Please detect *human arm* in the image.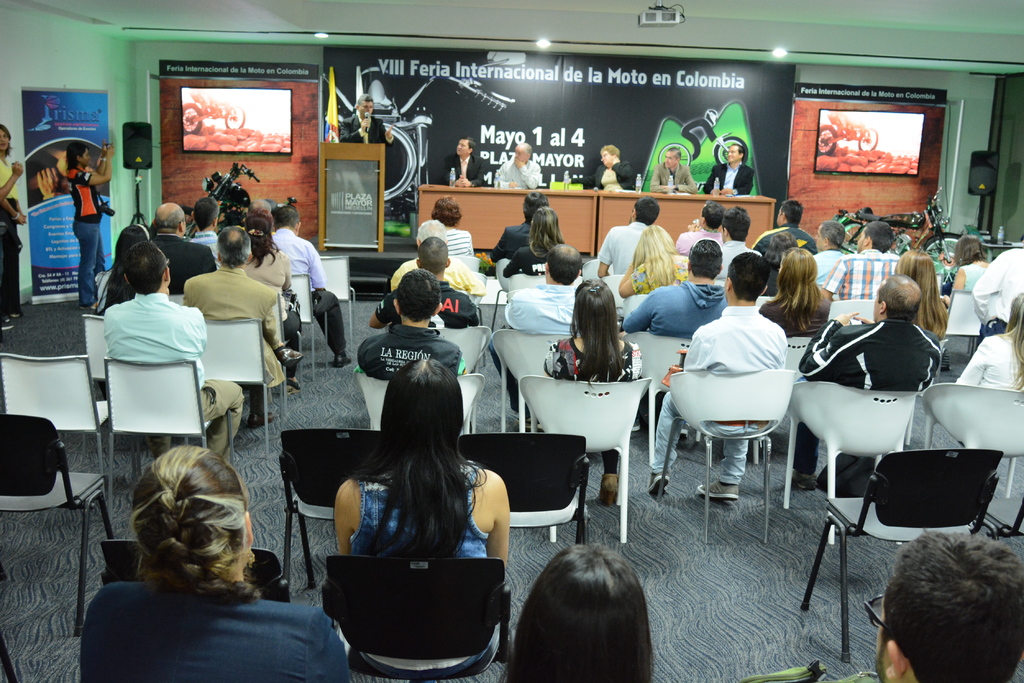
(x1=463, y1=481, x2=525, y2=581).
